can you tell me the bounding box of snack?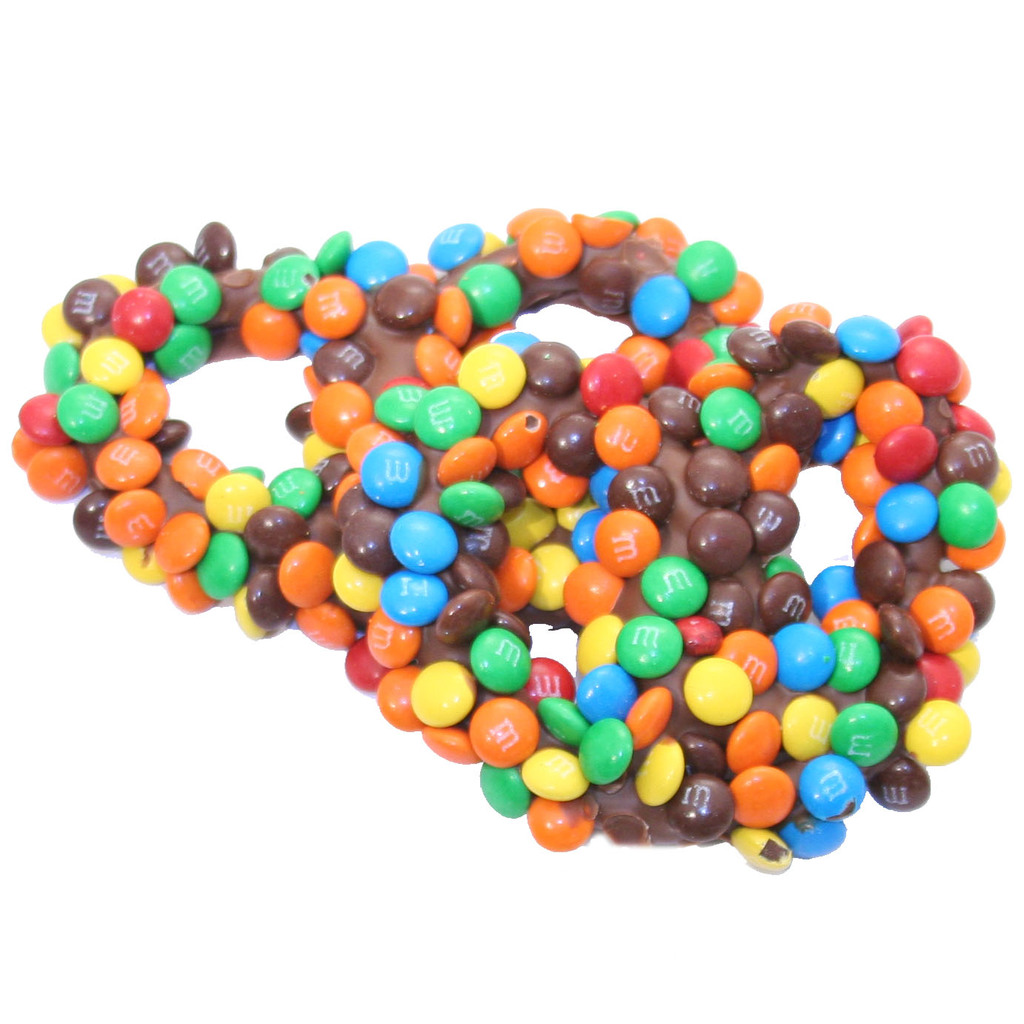
0/195/1019/870.
